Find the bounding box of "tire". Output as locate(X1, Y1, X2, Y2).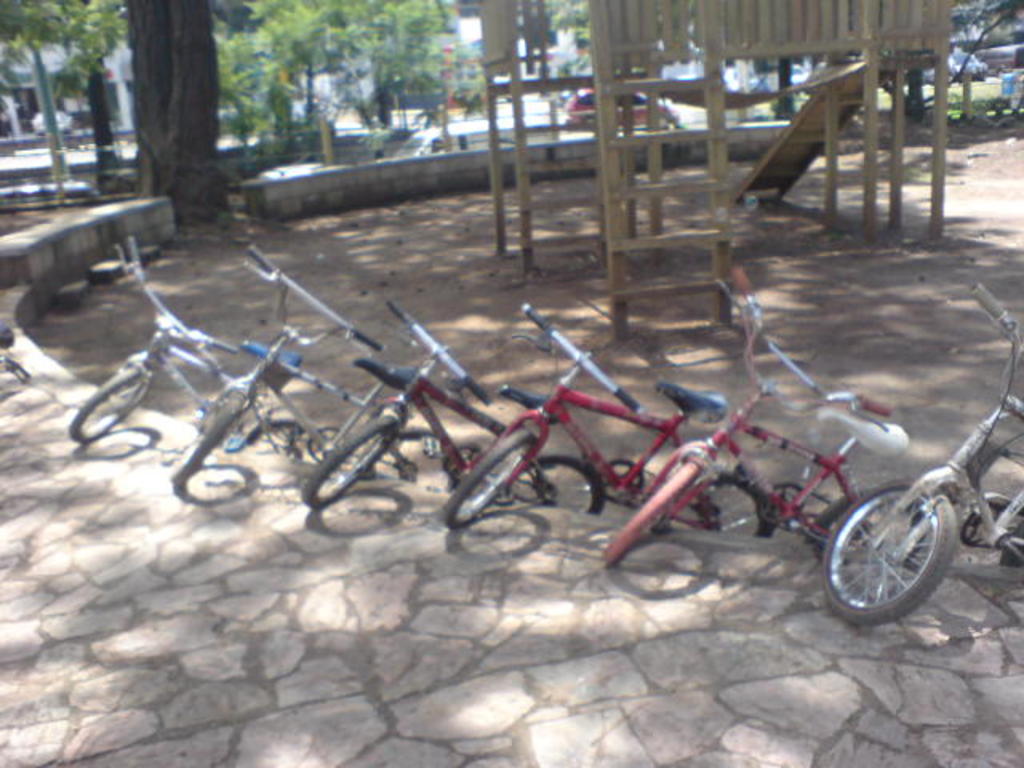
locate(170, 395, 242, 490).
